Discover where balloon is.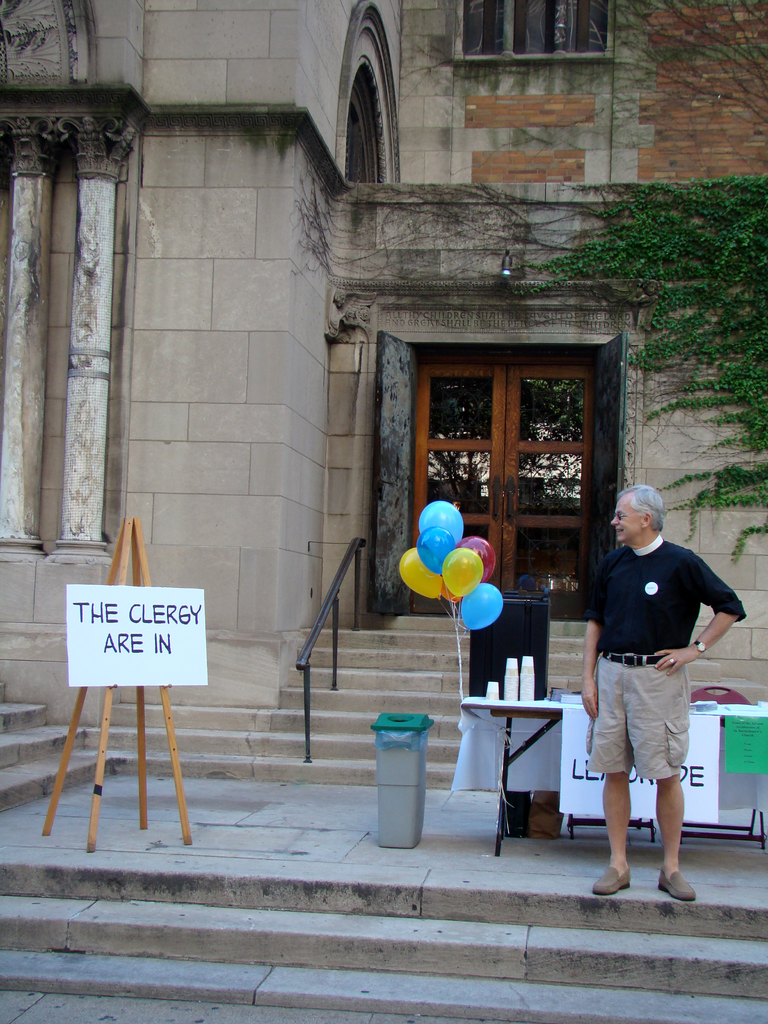
Discovered at x1=458, y1=535, x2=496, y2=579.
